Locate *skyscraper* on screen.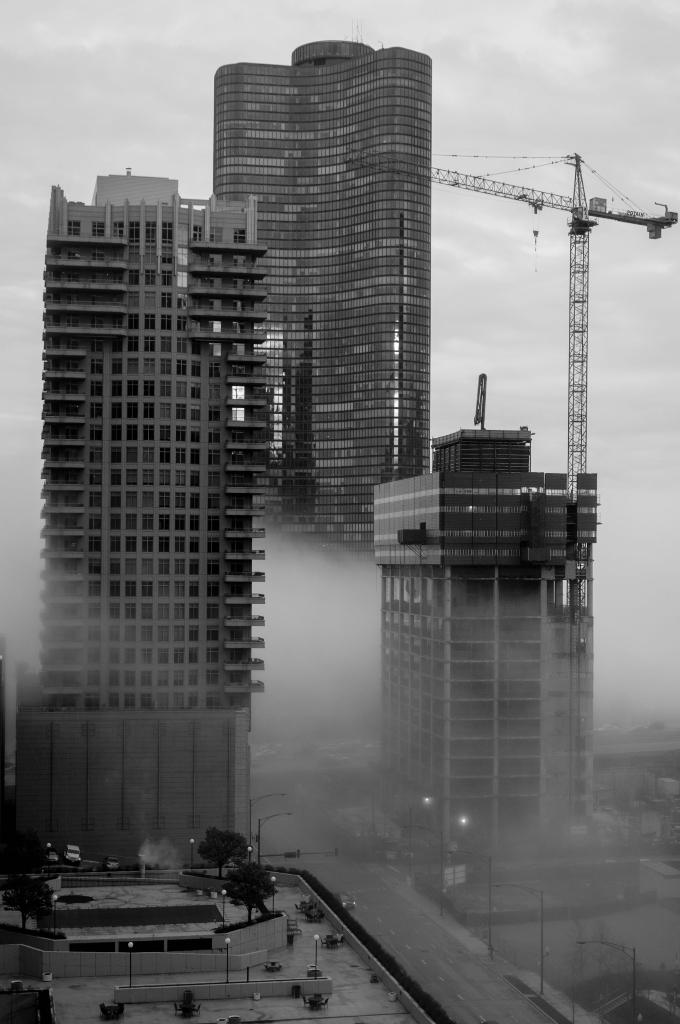
On screen at l=211, t=26, r=429, b=566.
